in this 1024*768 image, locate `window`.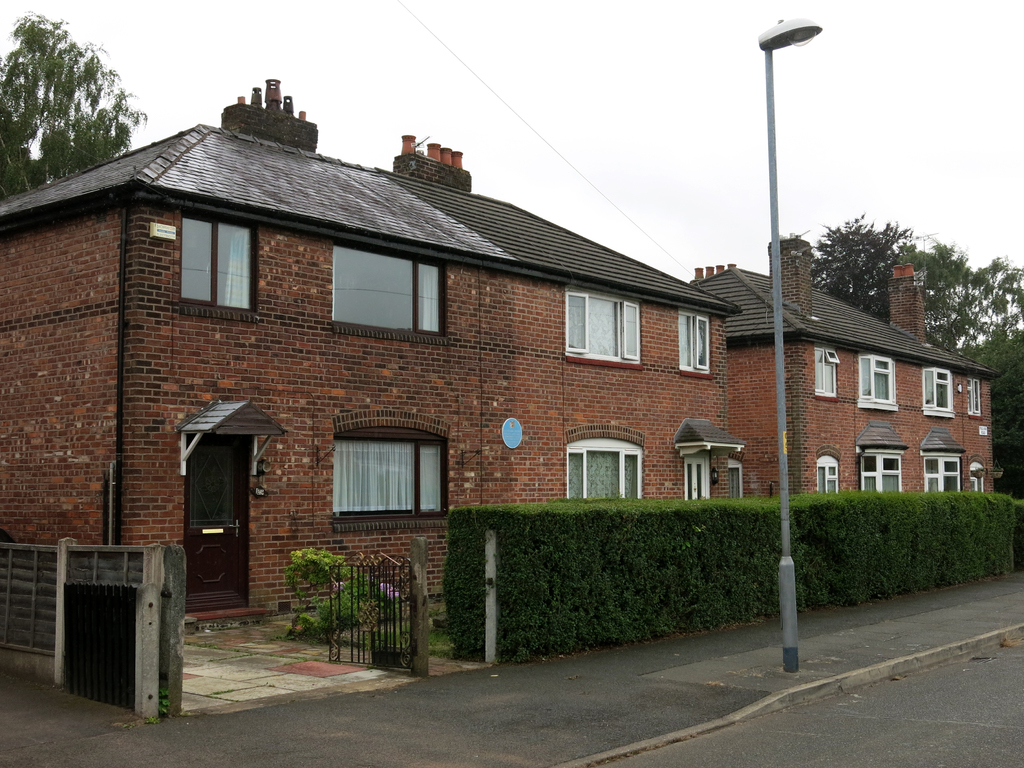
Bounding box: x1=816, y1=340, x2=838, y2=399.
